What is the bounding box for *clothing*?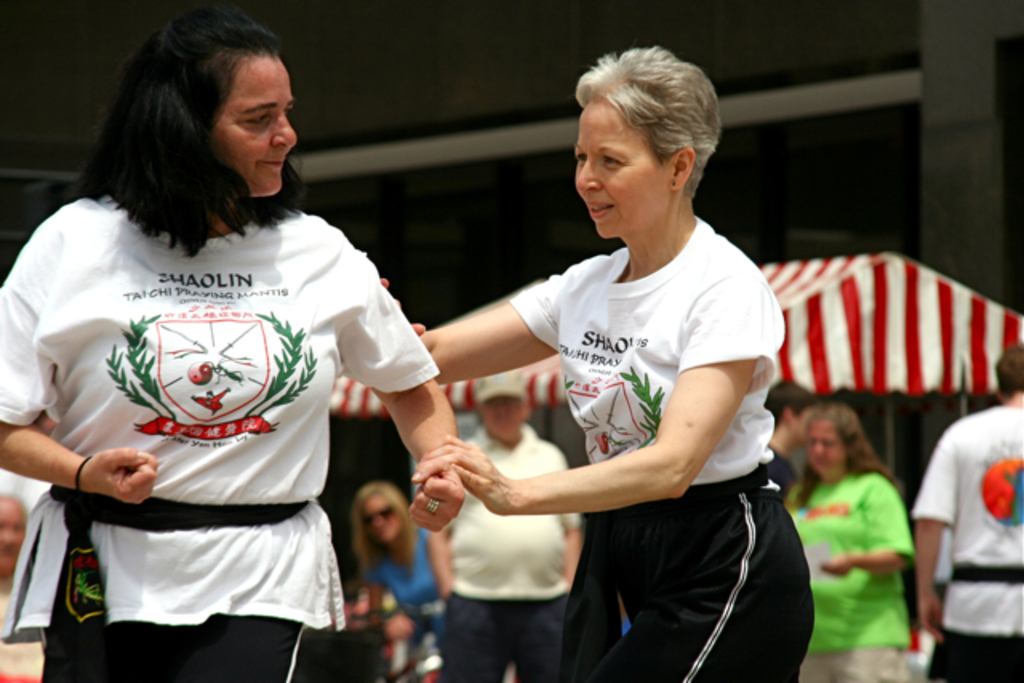
<region>898, 401, 1022, 632</region>.
